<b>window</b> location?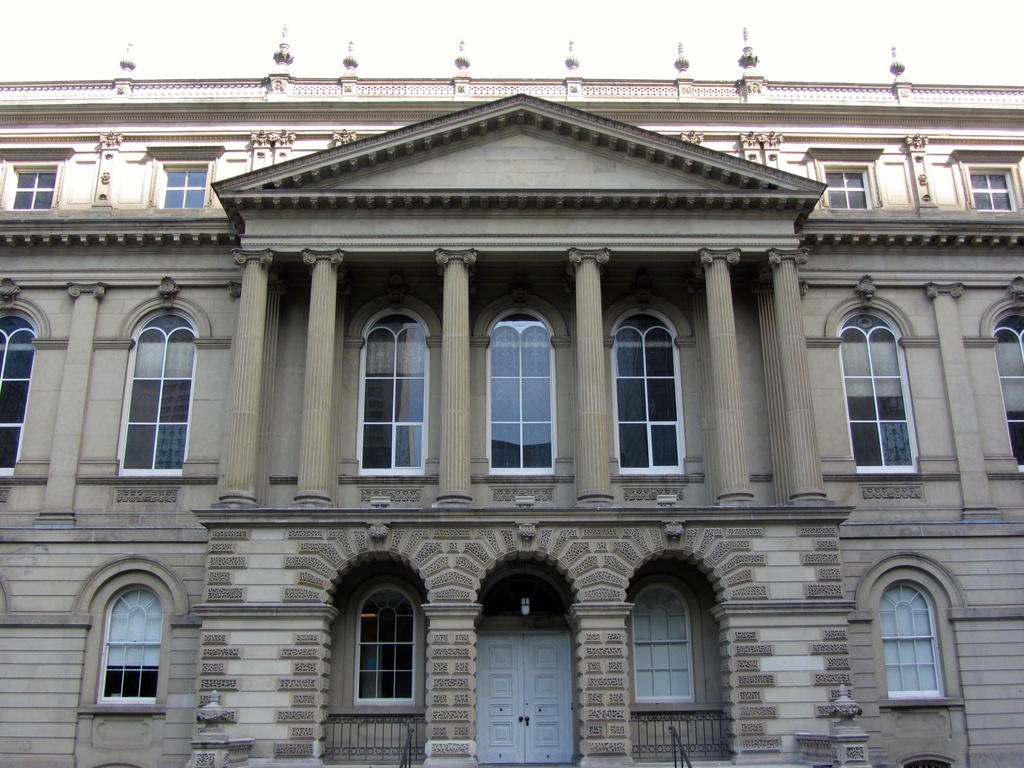
left=359, top=306, right=421, bottom=478
